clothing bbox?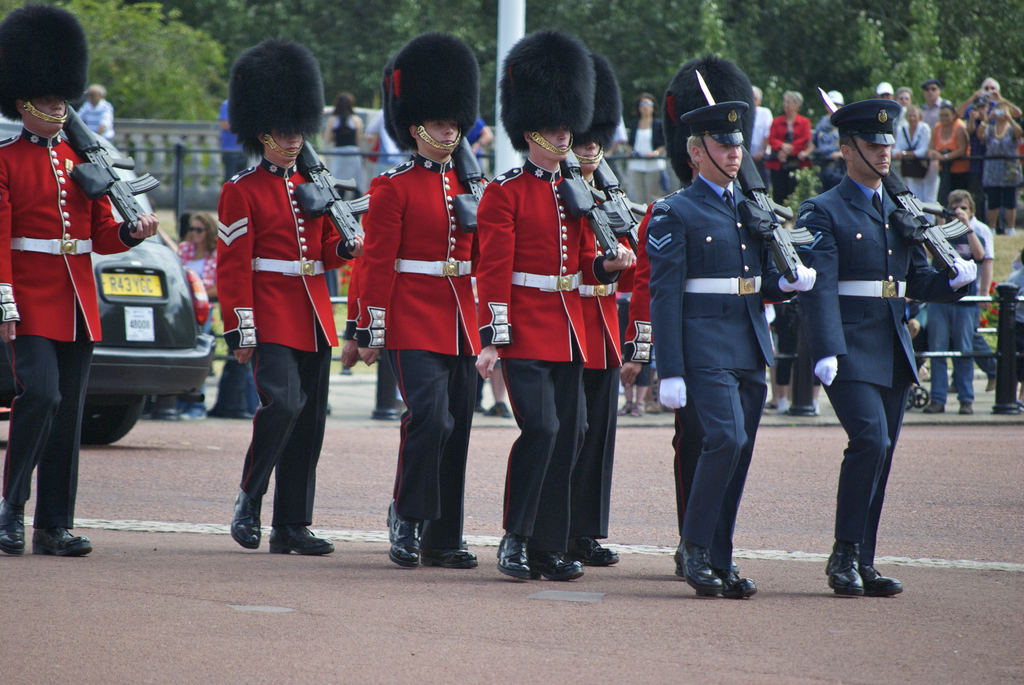
locate(211, 159, 351, 528)
